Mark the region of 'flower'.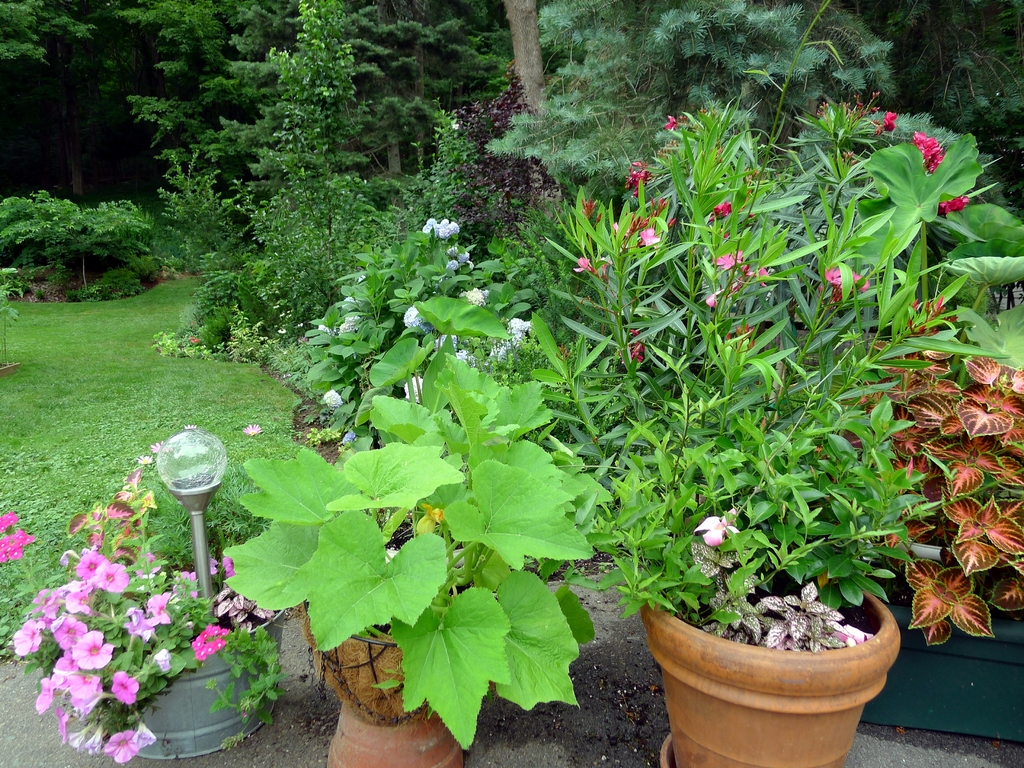
Region: <bbox>314, 294, 373, 340</bbox>.
